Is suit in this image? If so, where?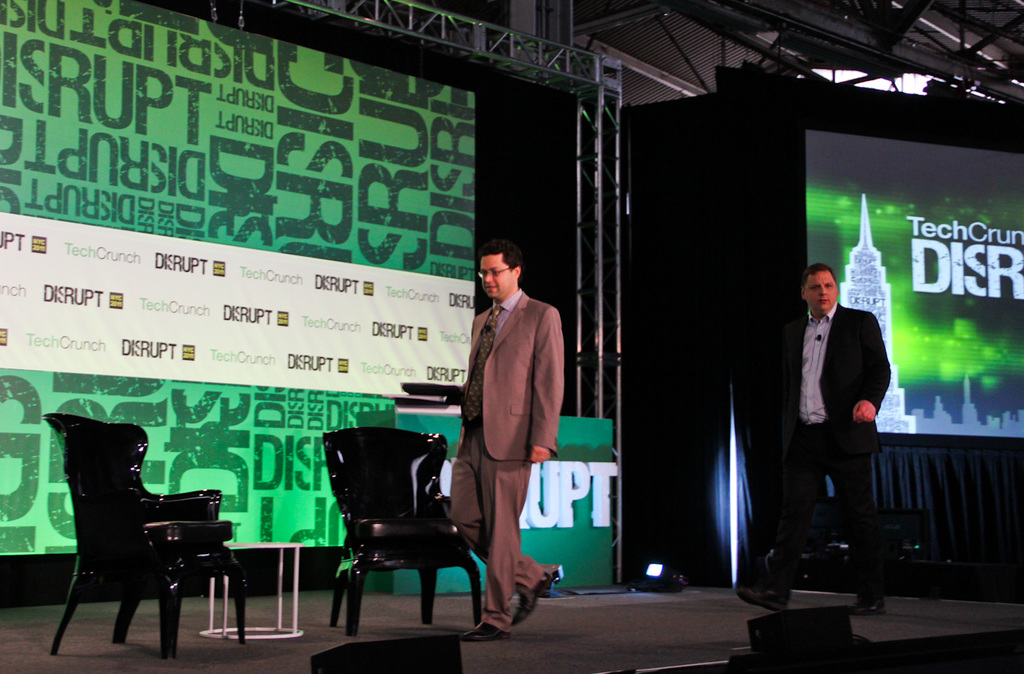
Yes, at [x1=766, y1=305, x2=894, y2=602].
